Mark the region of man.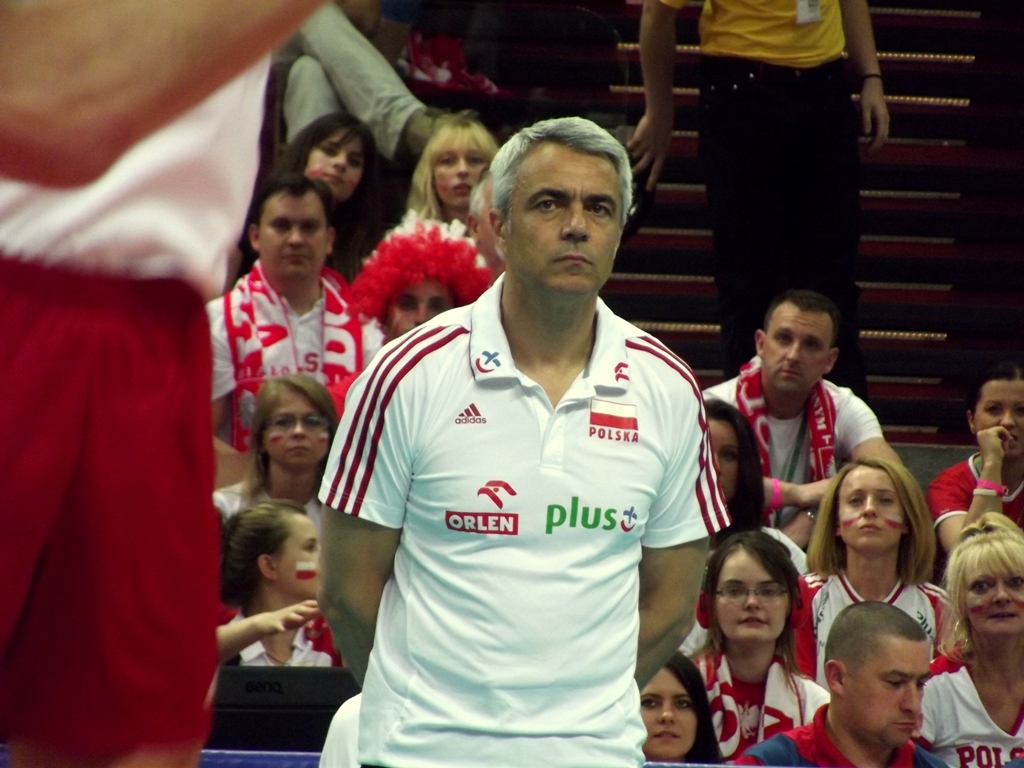
Region: crop(279, 110, 741, 759).
